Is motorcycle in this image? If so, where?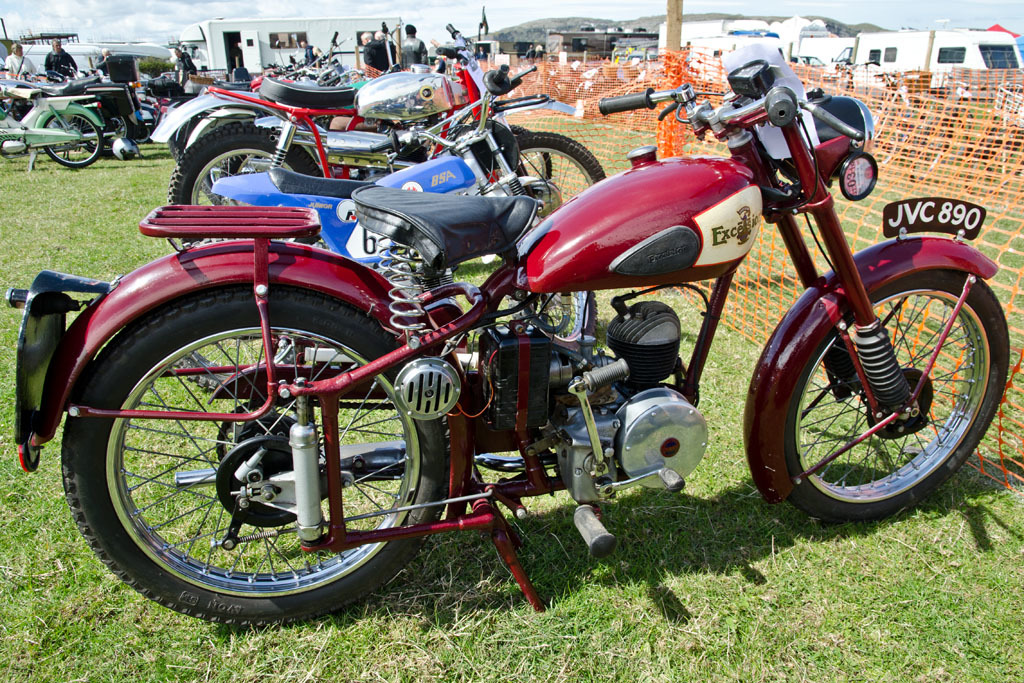
Yes, at 22, 43, 982, 635.
